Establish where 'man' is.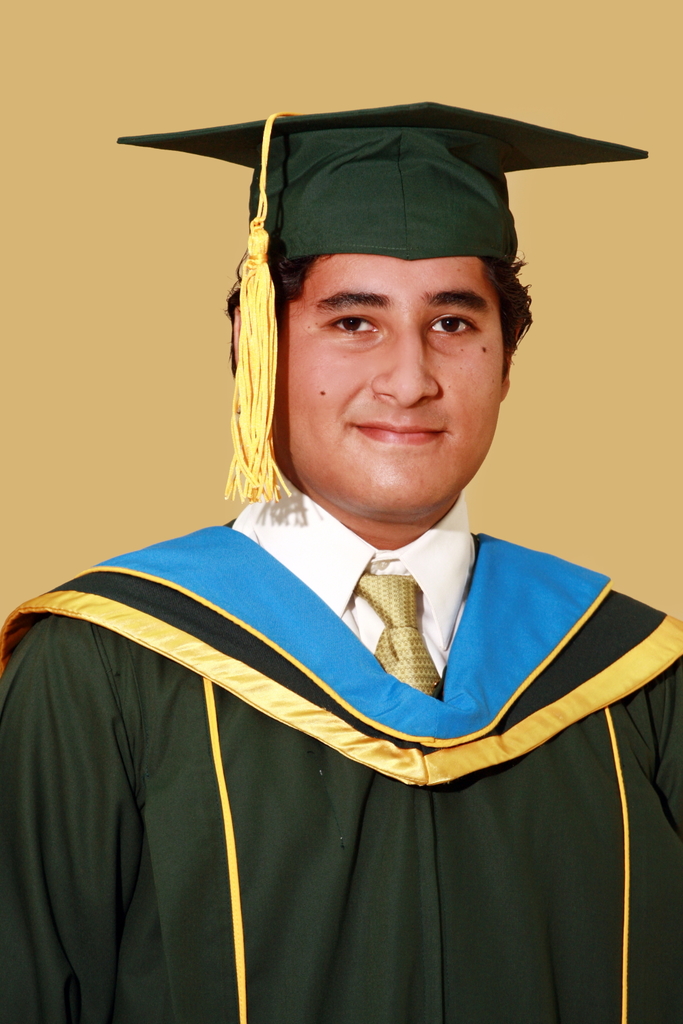
Established at x1=0, y1=94, x2=682, y2=1021.
